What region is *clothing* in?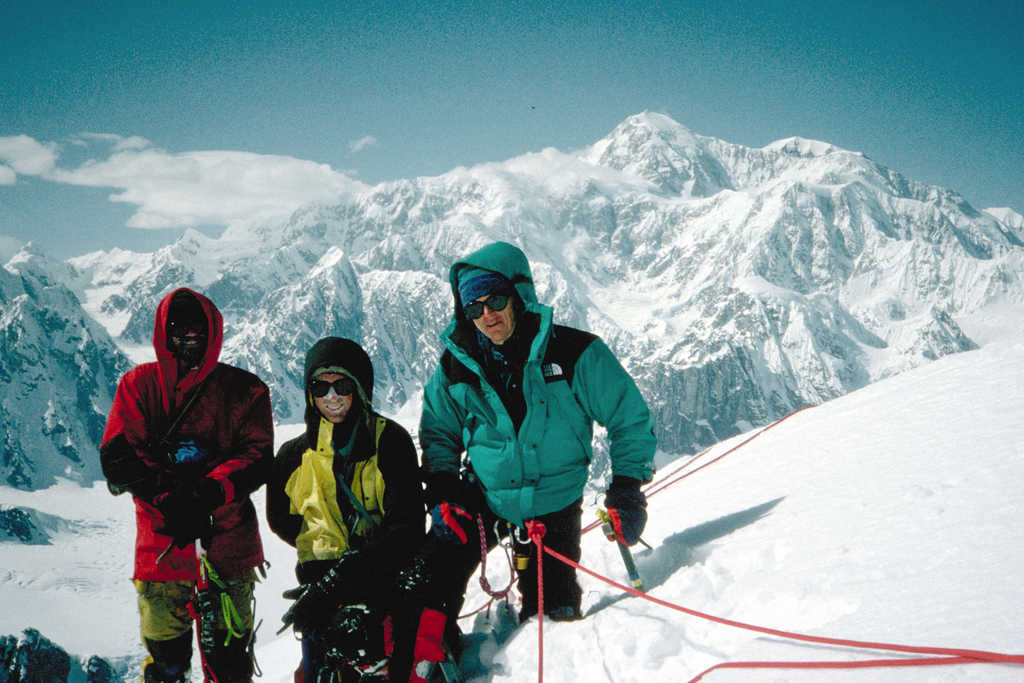
[left=411, top=239, right=658, bottom=682].
